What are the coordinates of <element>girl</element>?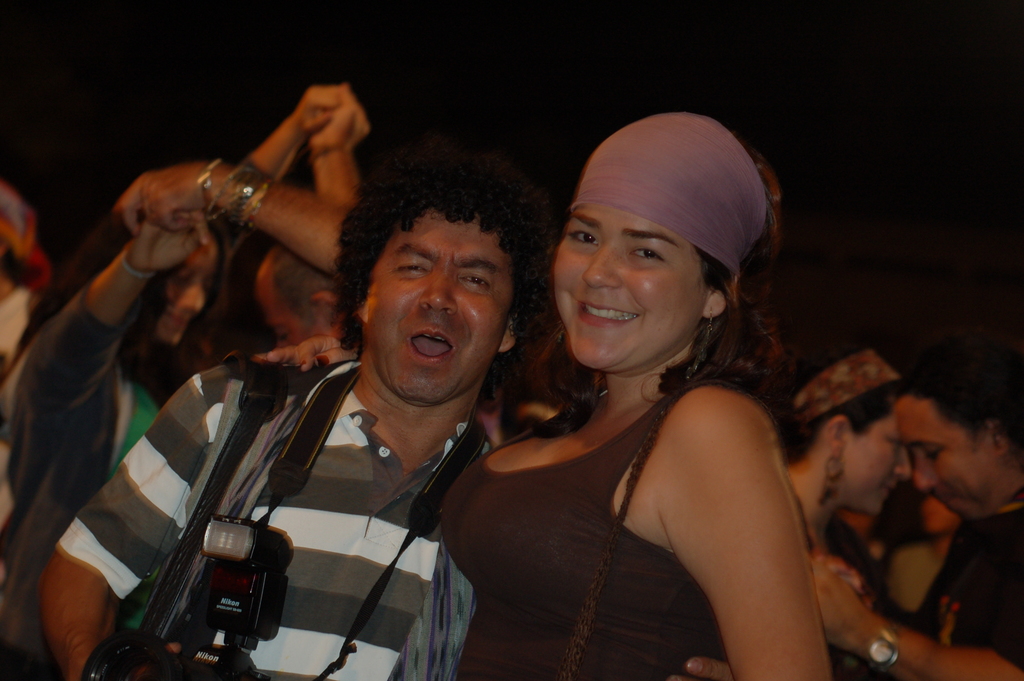
region(773, 329, 918, 680).
